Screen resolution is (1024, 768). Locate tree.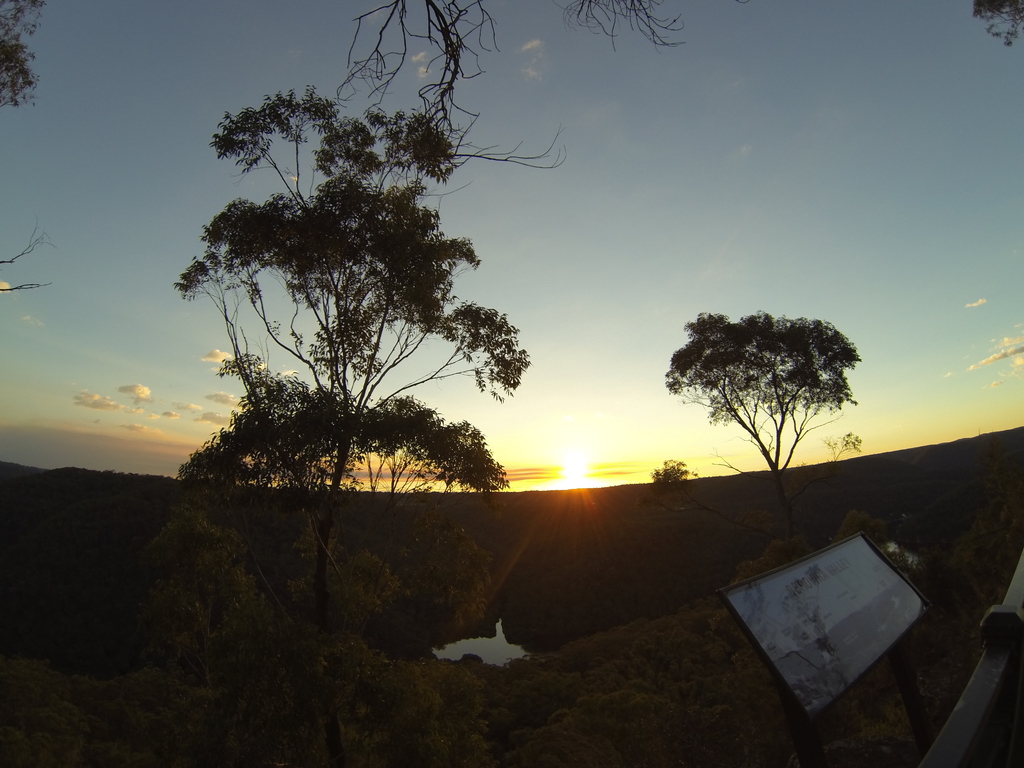
(966,0,1023,57).
